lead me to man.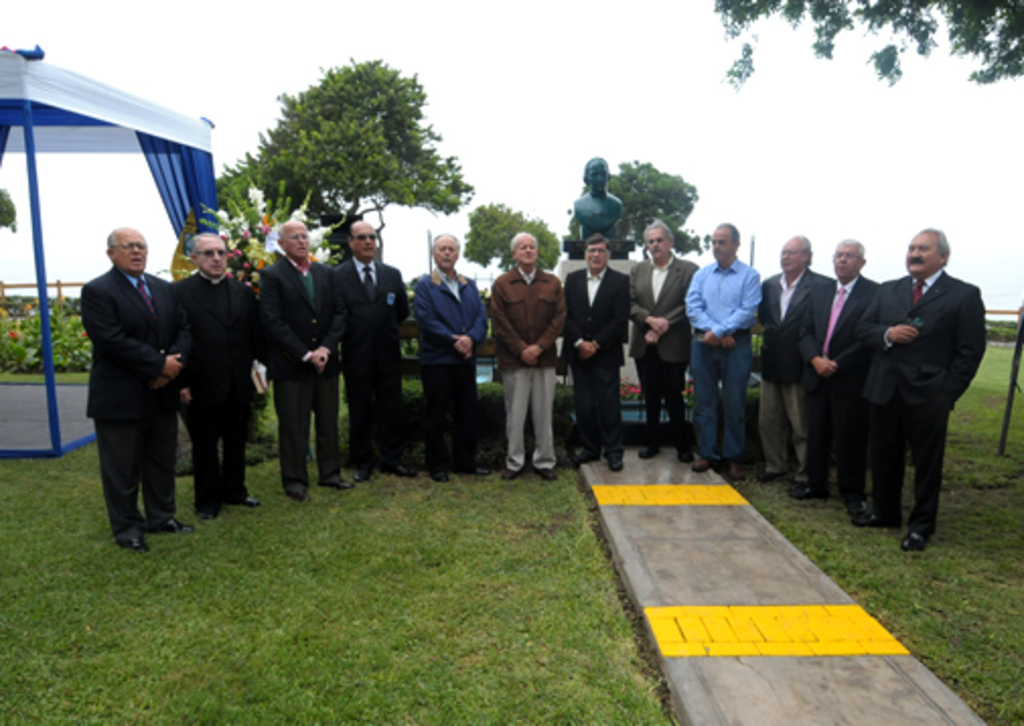
Lead to [858,225,992,552].
